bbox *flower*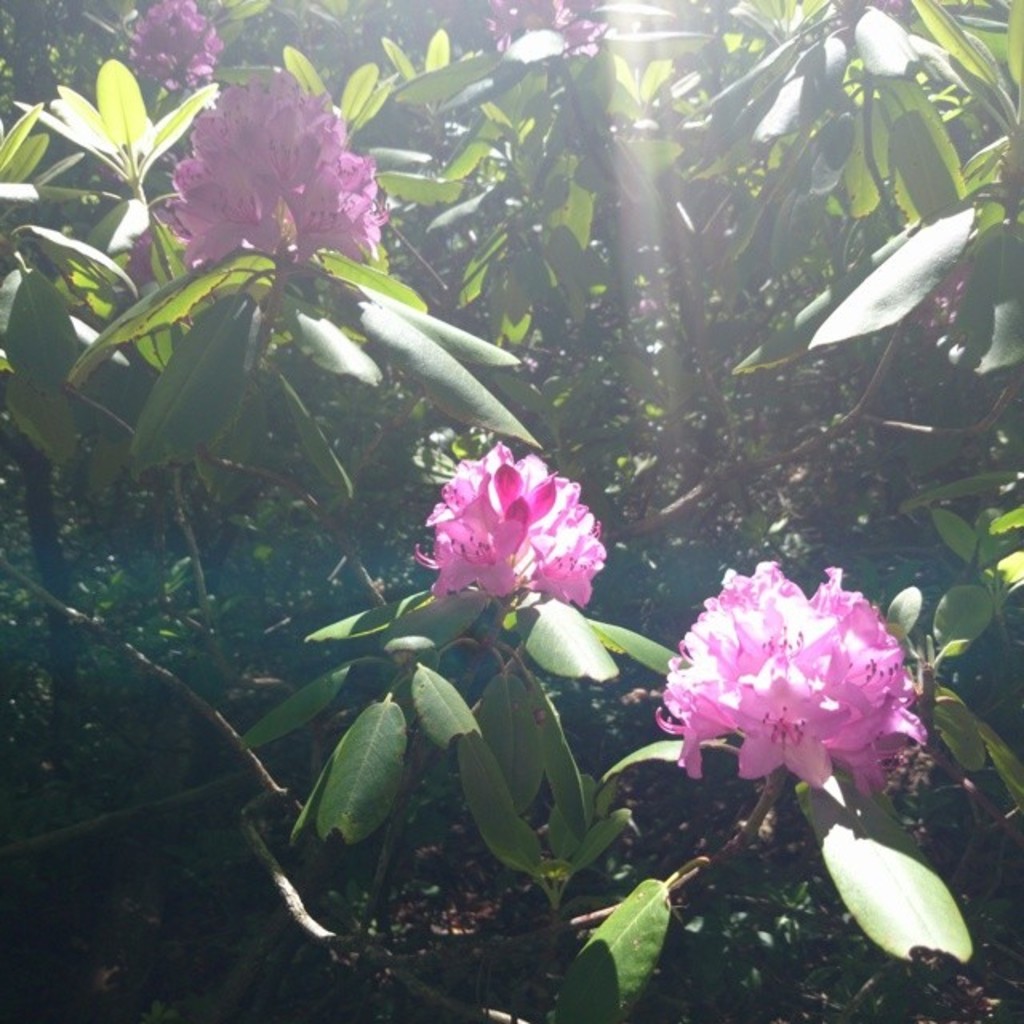
box(154, 75, 387, 277)
